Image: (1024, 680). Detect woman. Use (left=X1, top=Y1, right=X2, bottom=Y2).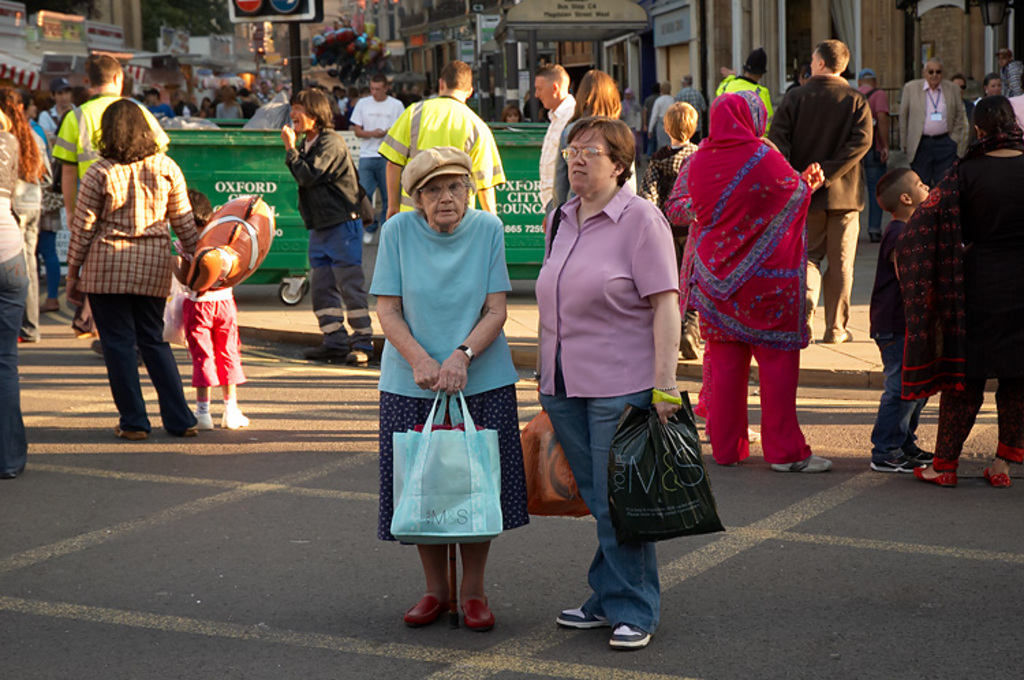
(left=277, top=91, right=392, bottom=360).
